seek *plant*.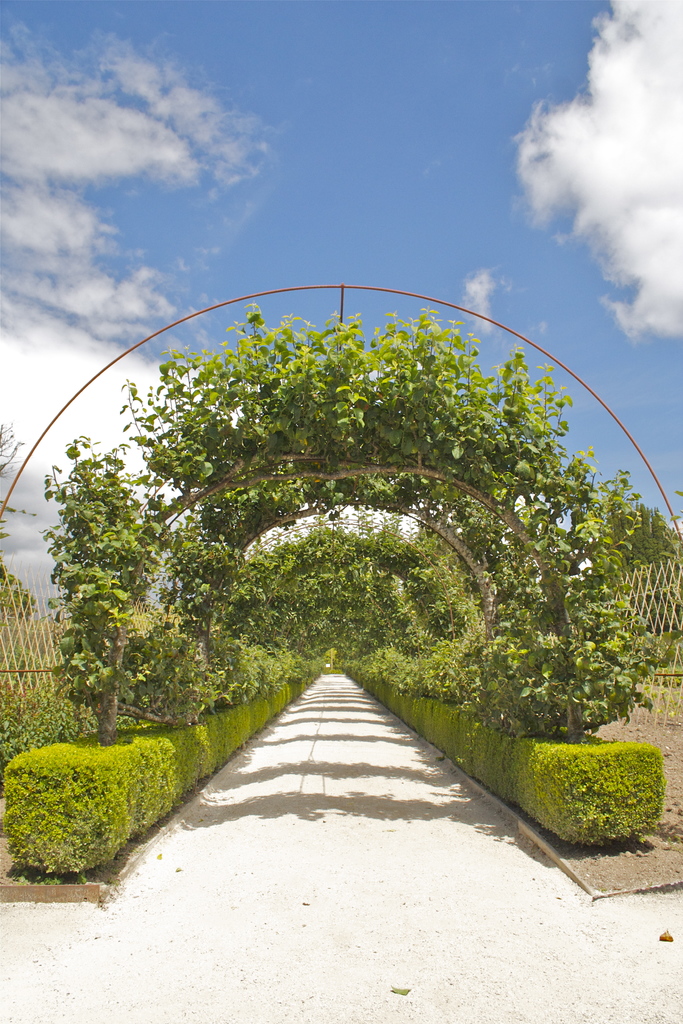
(0,672,288,889).
